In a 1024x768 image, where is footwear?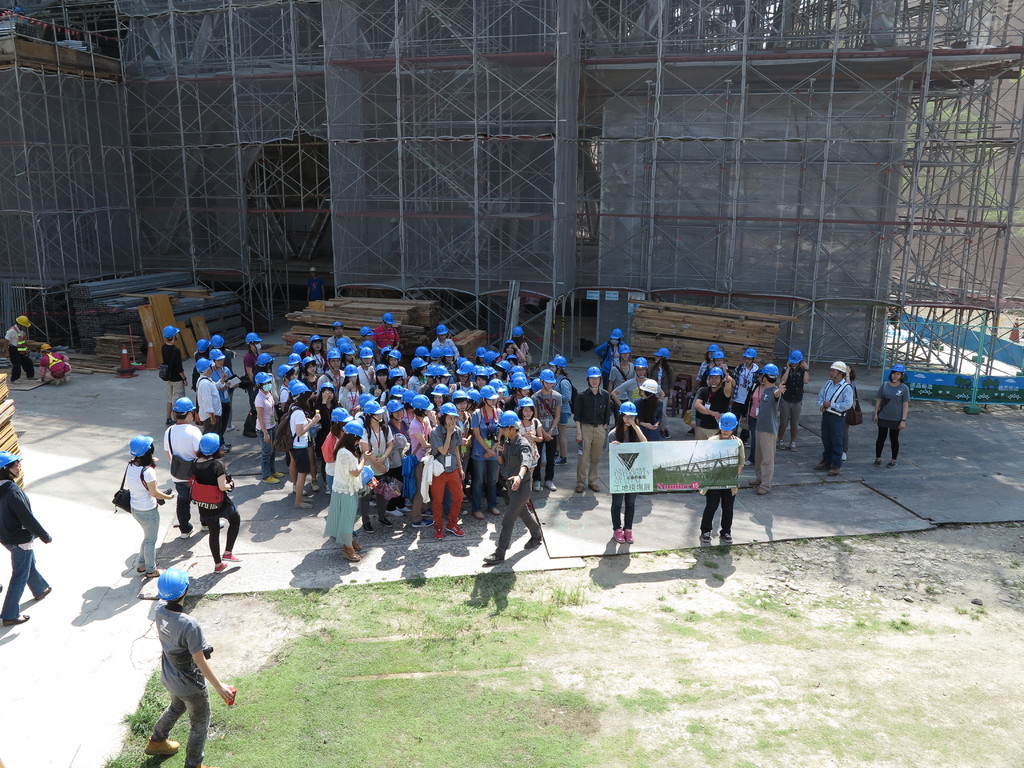
pyautogui.locateOnScreen(892, 446, 901, 463).
